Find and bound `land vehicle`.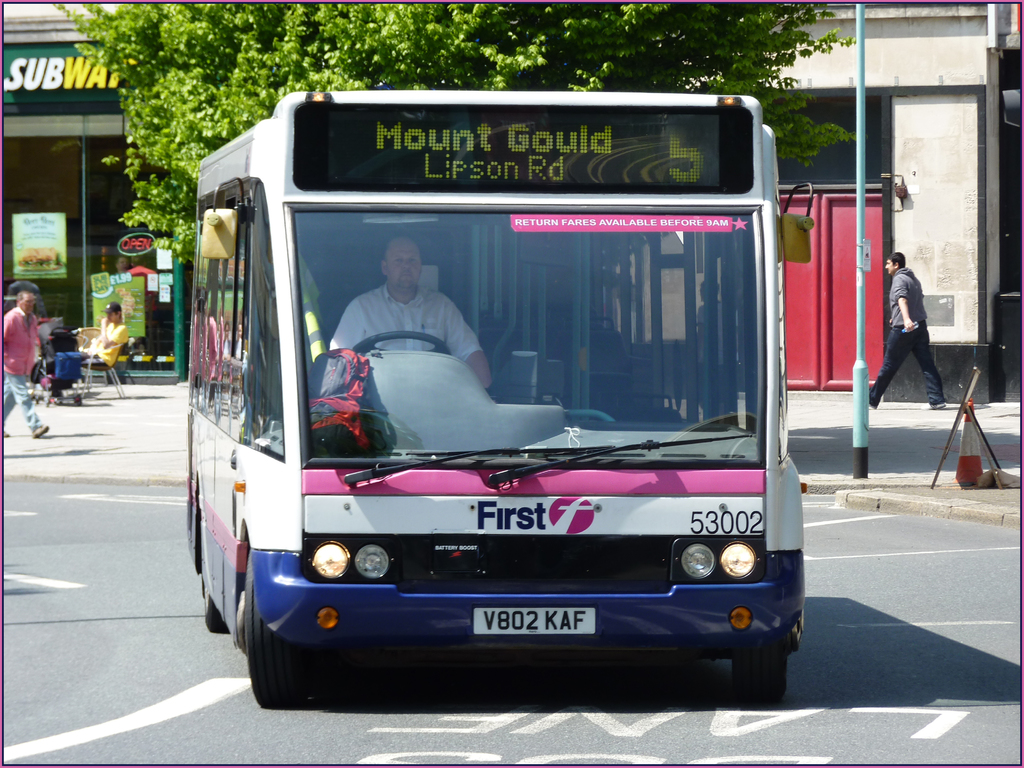
Bound: box(195, 88, 804, 710).
